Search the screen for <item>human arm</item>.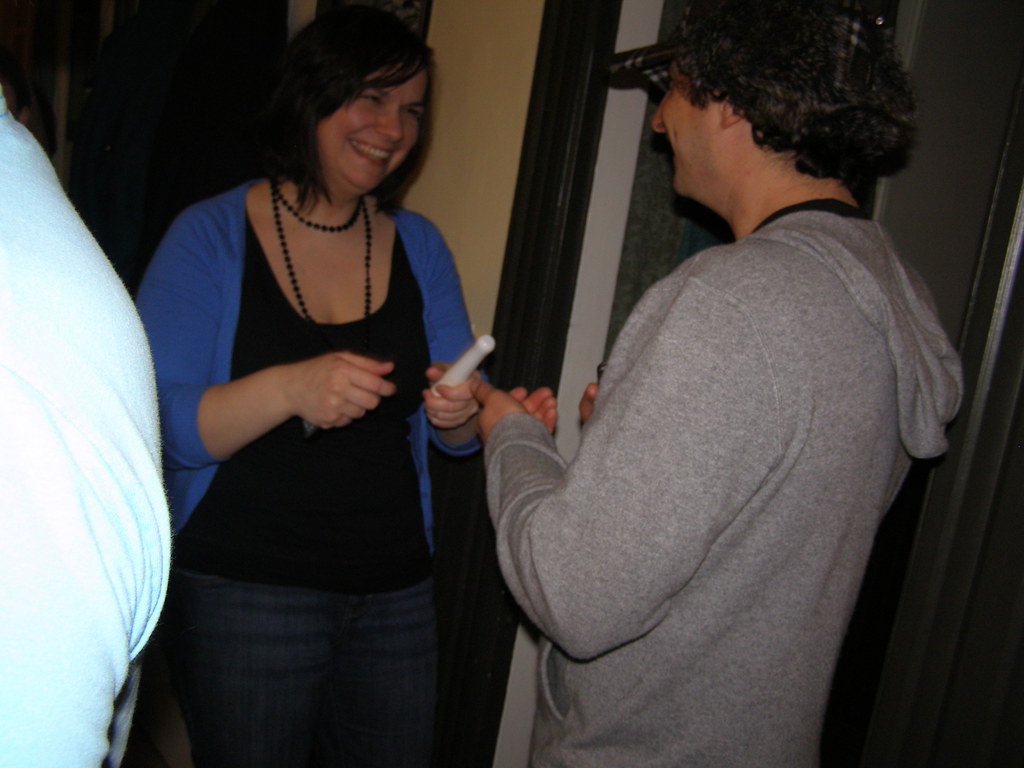
Found at 501:316:748:663.
